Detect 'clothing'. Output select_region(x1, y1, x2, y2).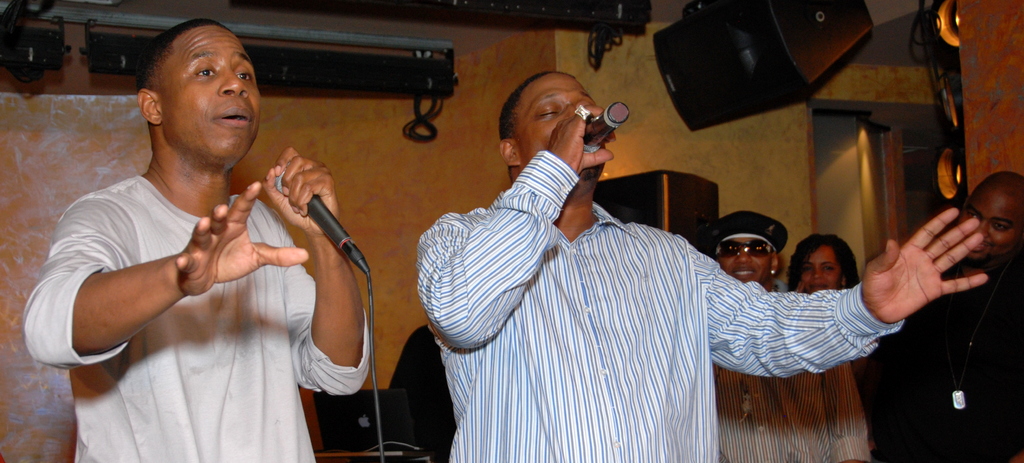
select_region(3, 164, 407, 462).
